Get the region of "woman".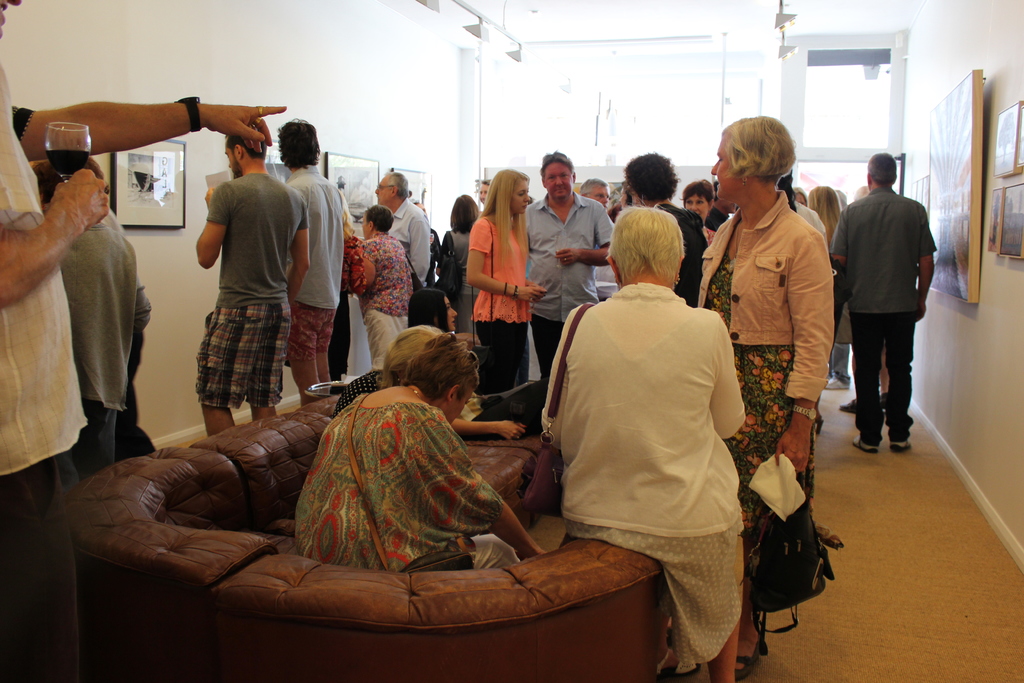
{"x1": 321, "y1": 193, "x2": 368, "y2": 388}.
